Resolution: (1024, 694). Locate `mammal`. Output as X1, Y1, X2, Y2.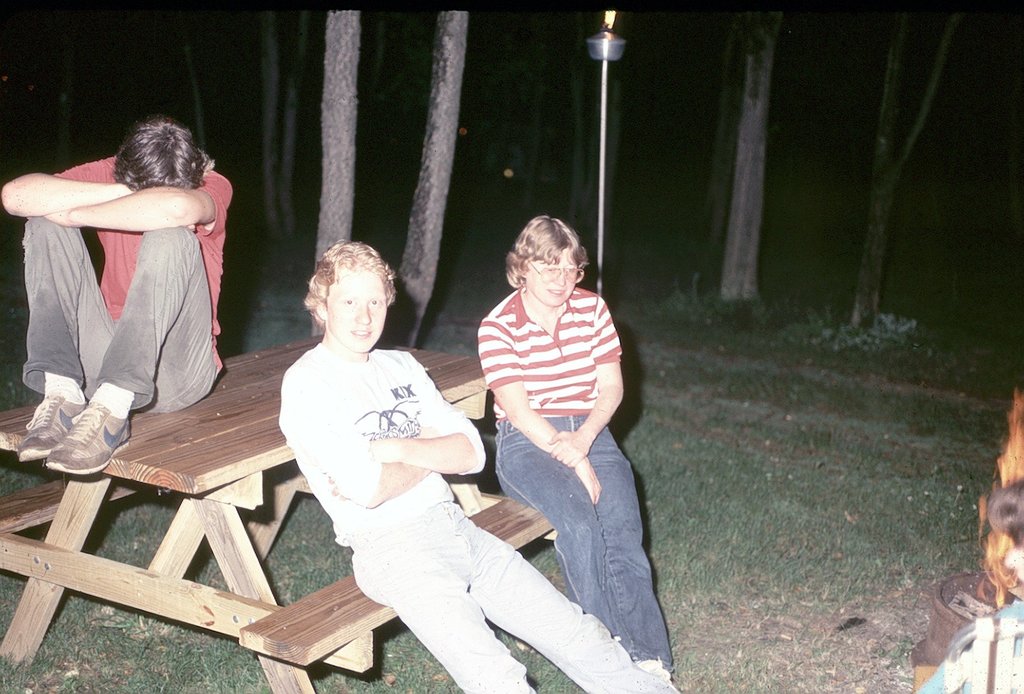
915, 478, 1023, 693.
